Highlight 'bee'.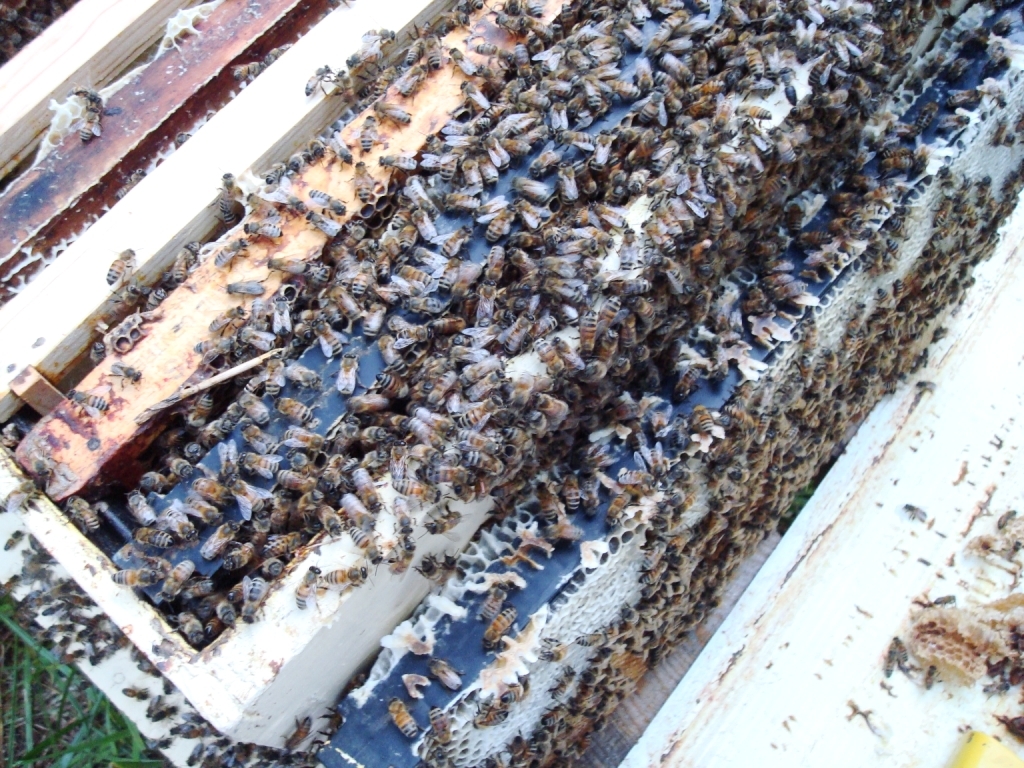
Highlighted region: [left=311, top=501, right=344, bottom=538].
